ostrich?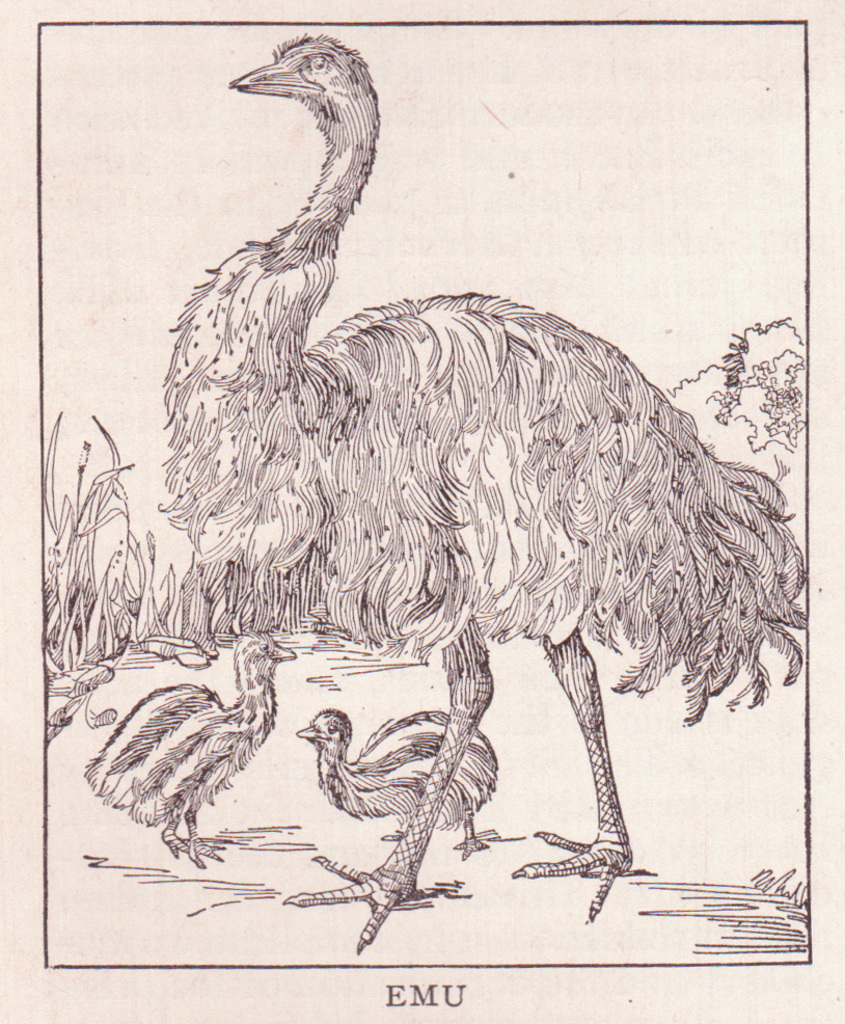
detection(284, 707, 495, 855)
